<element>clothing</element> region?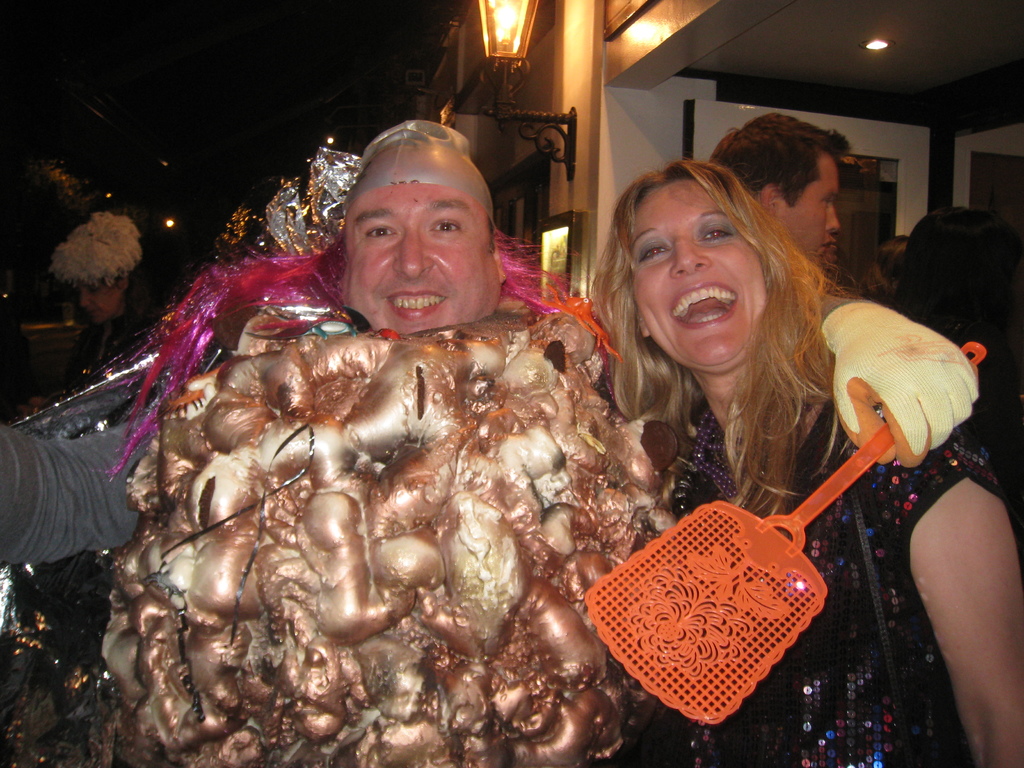
{"x1": 620, "y1": 394, "x2": 1006, "y2": 767}
